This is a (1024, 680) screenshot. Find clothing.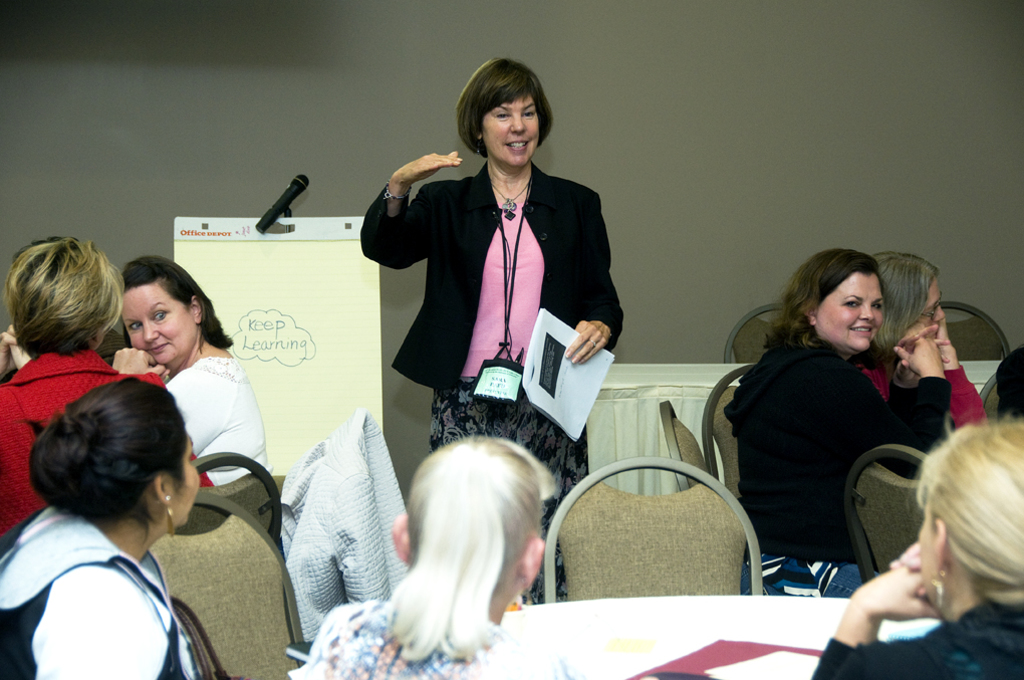
Bounding box: {"left": 0, "top": 507, "right": 218, "bottom": 679}.
